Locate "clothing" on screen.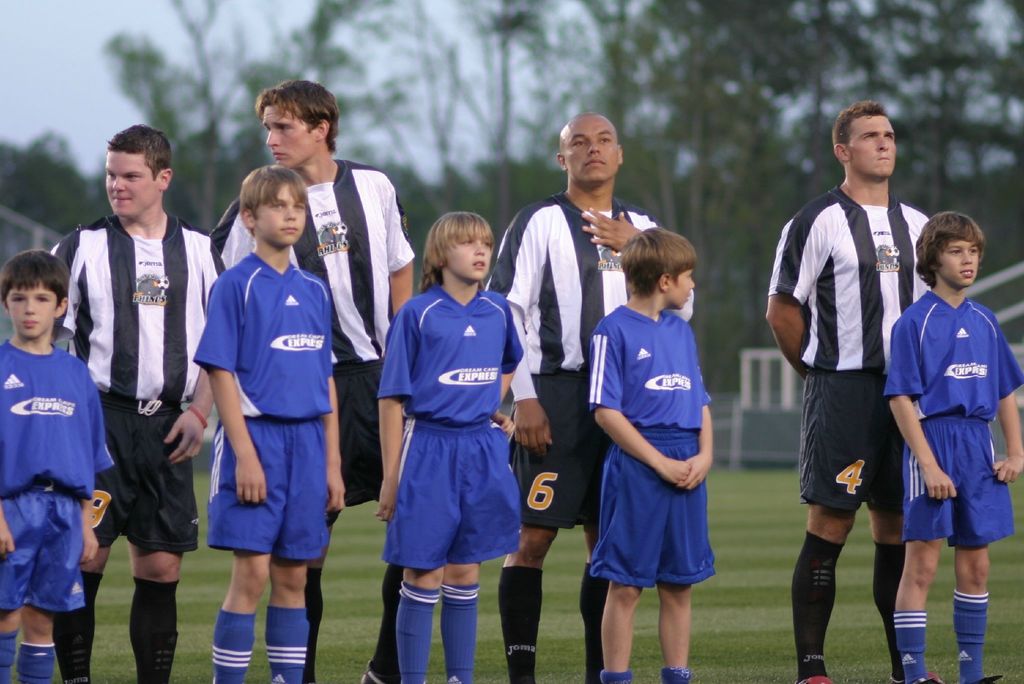
On screen at x1=214 y1=158 x2=413 y2=362.
